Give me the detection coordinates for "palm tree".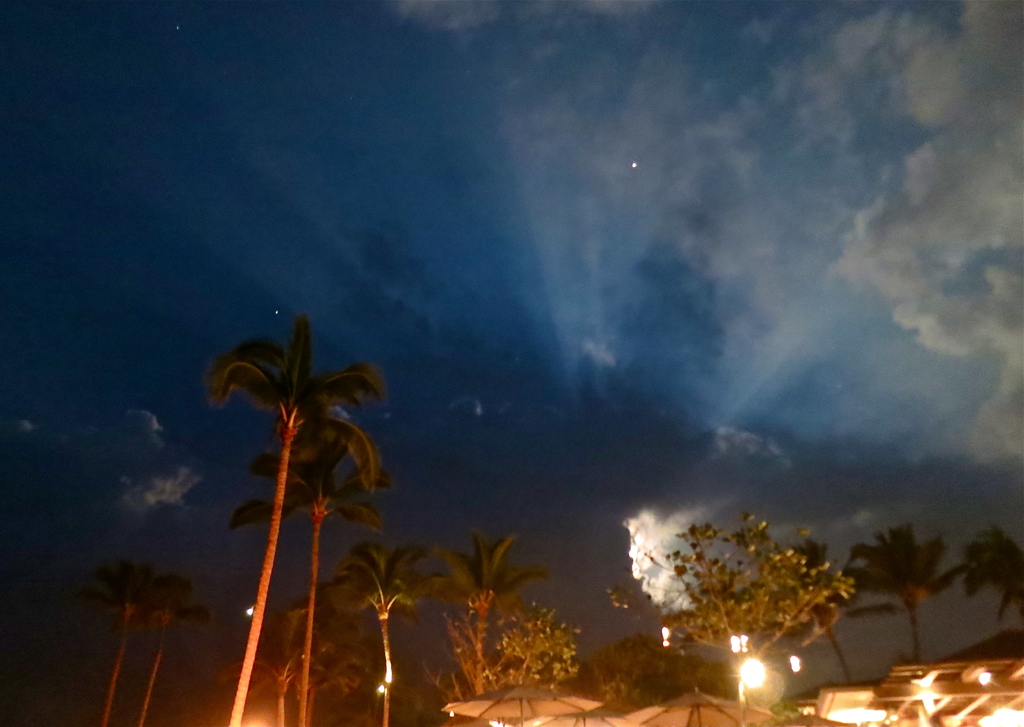
l=775, t=559, r=874, b=697.
